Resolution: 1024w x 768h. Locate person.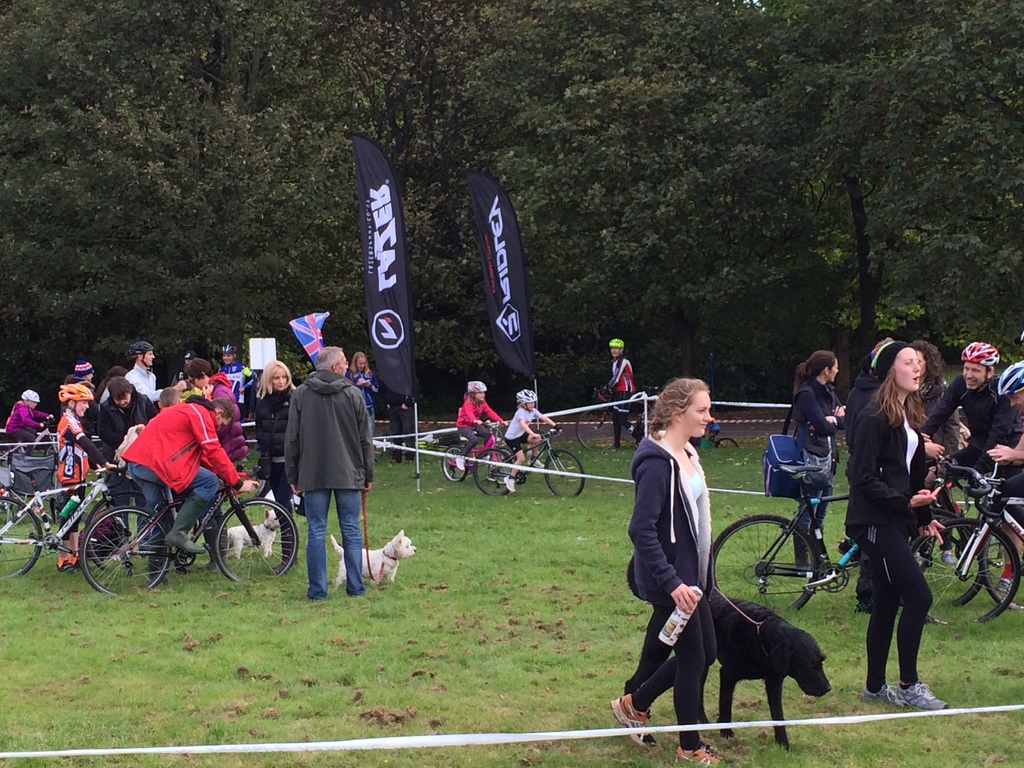
box=[123, 338, 166, 403].
